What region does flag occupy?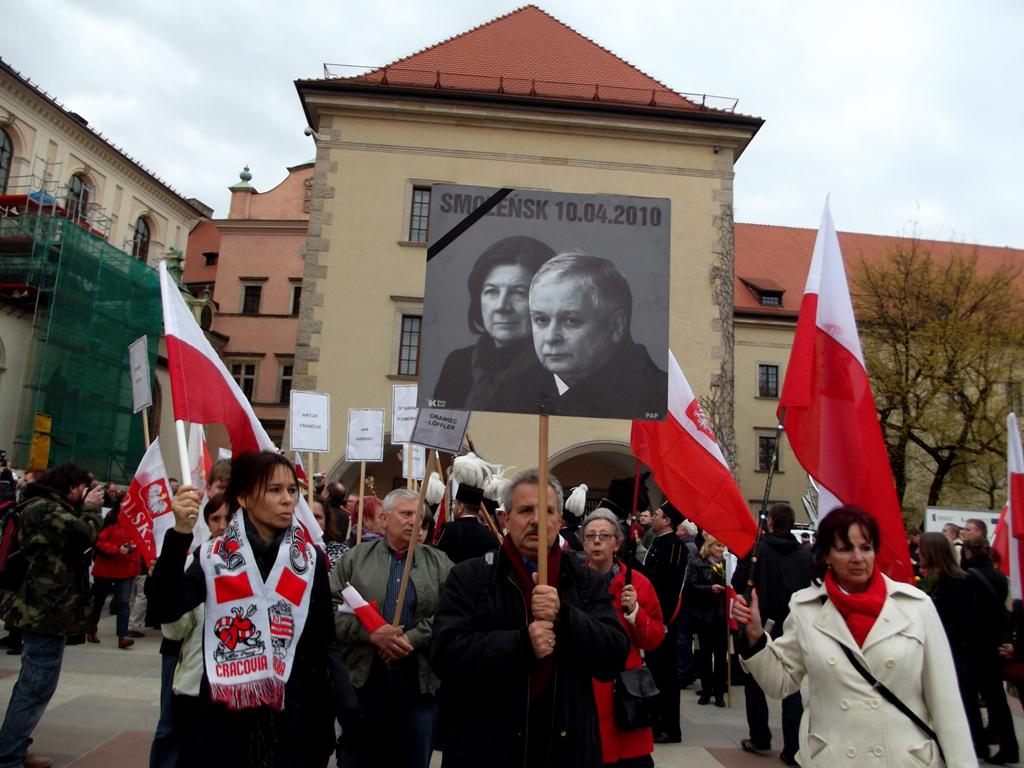
95:438:193:579.
